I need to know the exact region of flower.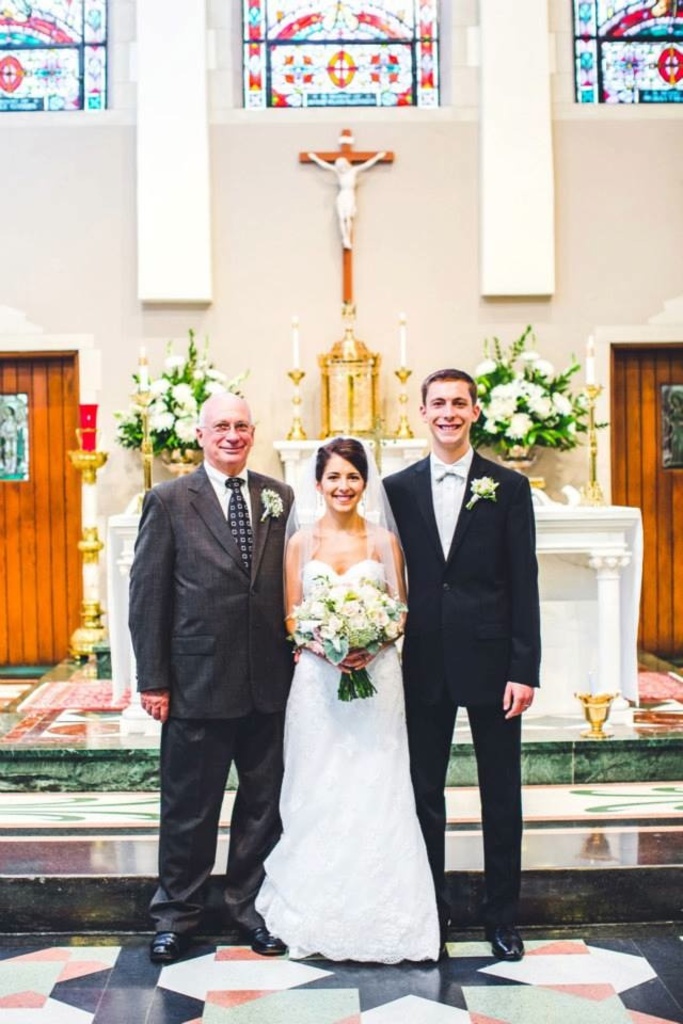
Region: rect(471, 470, 496, 498).
